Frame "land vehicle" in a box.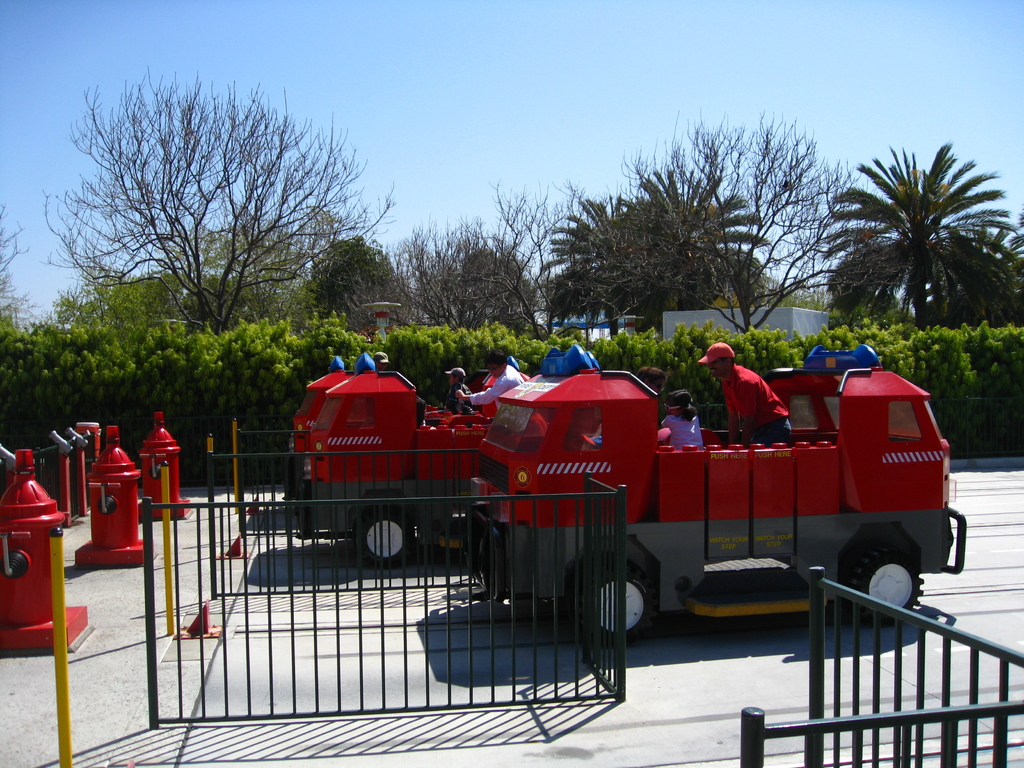
(317, 345, 595, 569).
